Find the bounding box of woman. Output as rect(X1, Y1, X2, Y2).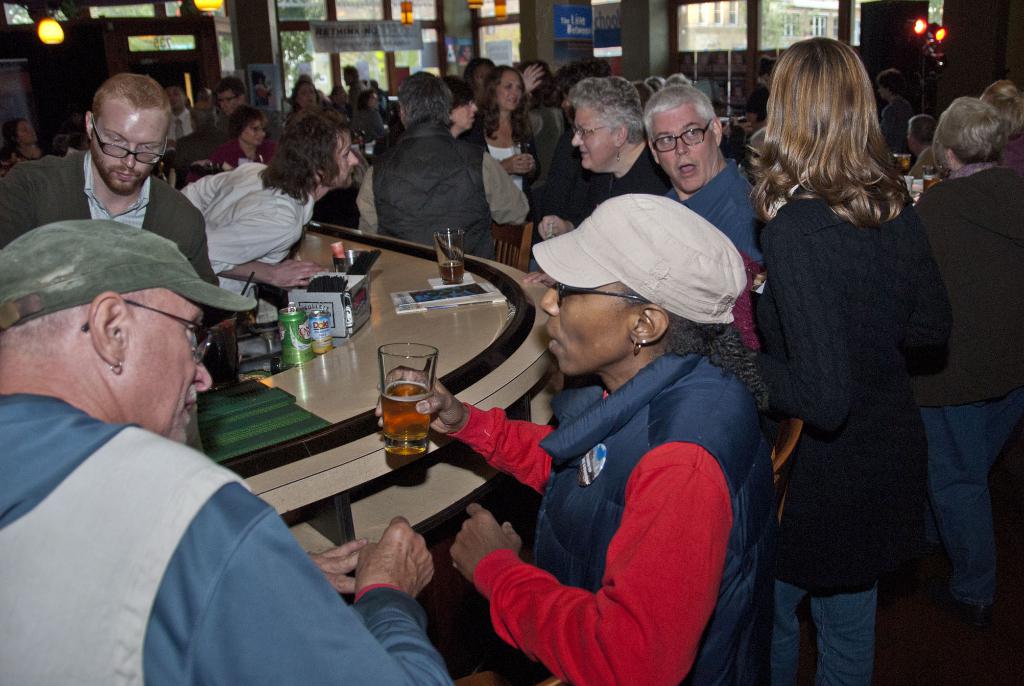
rect(536, 76, 675, 243).
